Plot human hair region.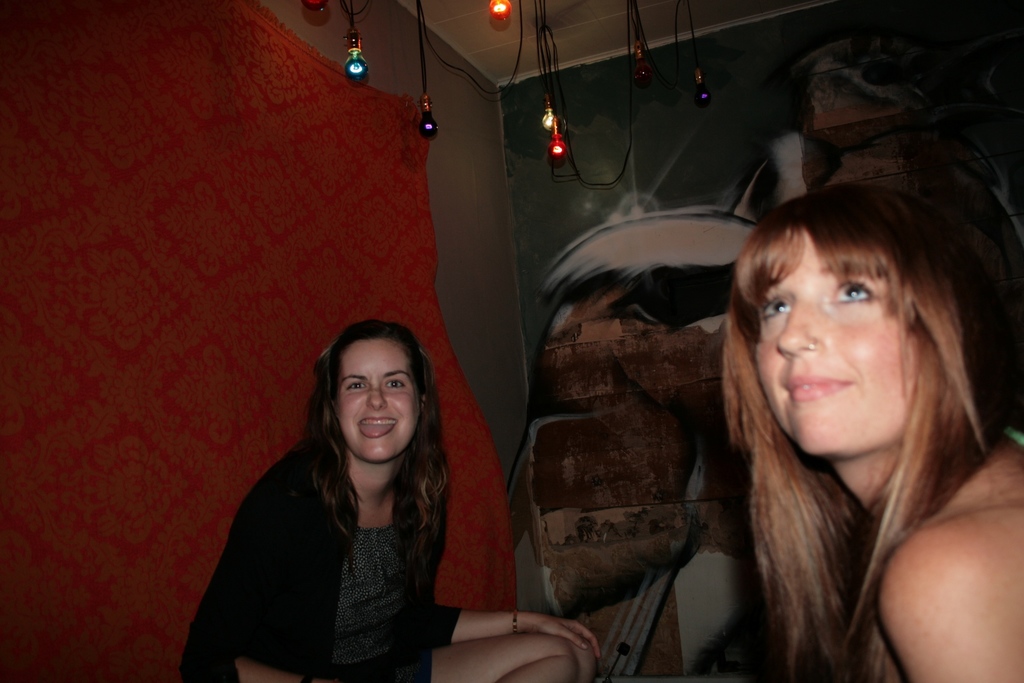
Plotted at locate(294, 317, 447, 620).
